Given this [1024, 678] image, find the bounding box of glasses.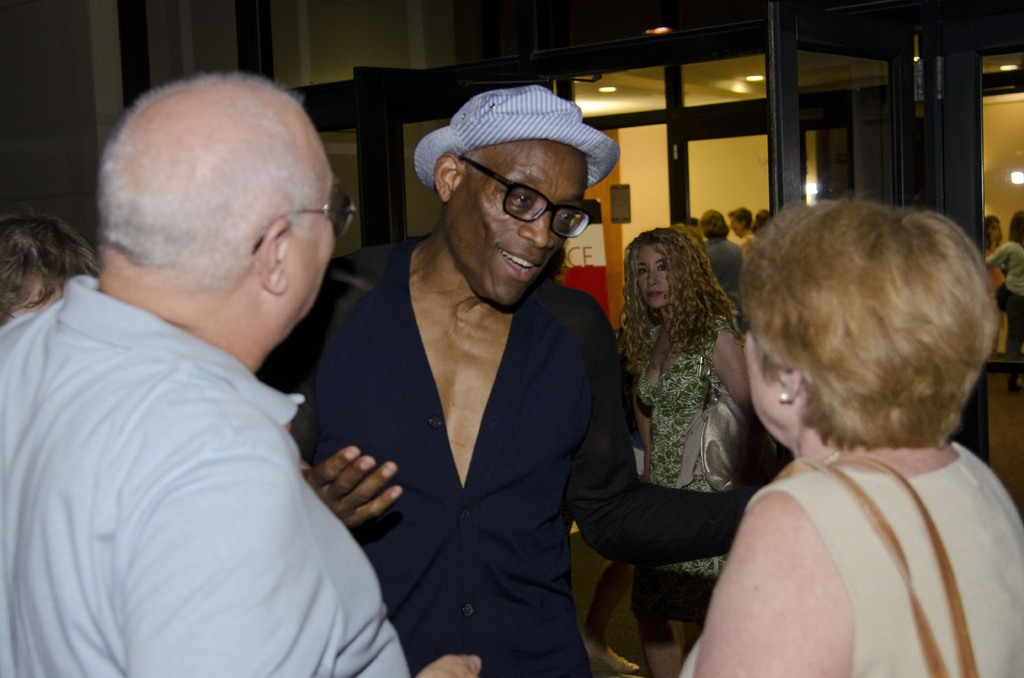
box=[419, 159, 607, 233].
